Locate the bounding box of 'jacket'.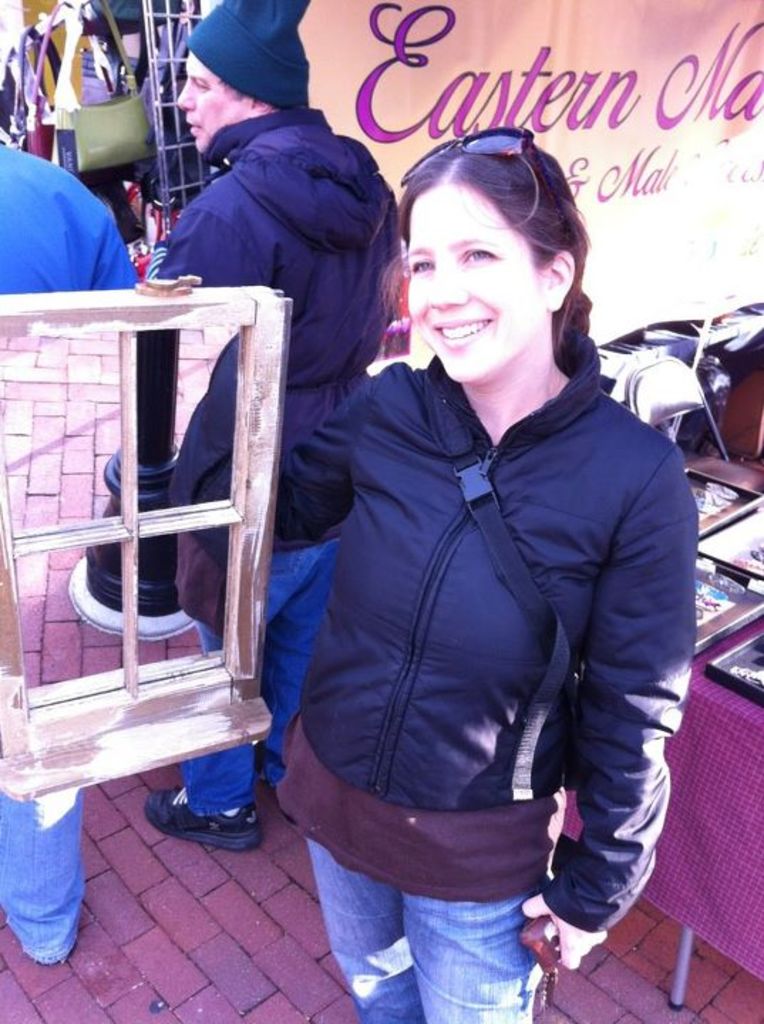
Bounding box: (147, 101, 397, 548).
